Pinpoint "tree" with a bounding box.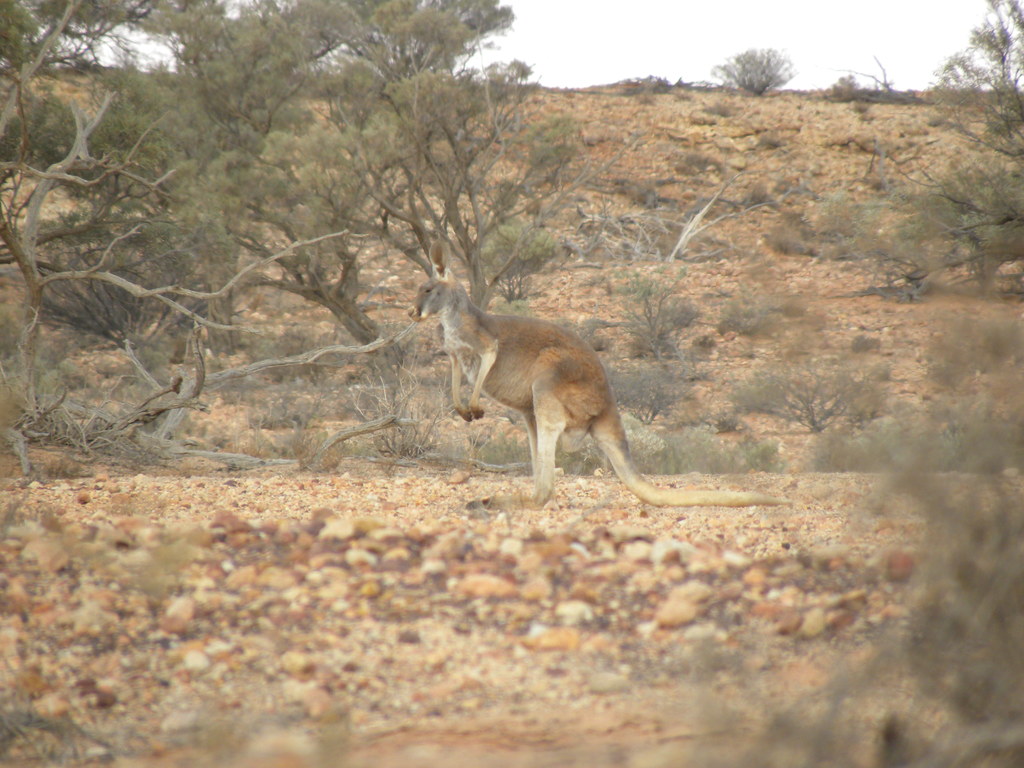
705, 35, 805, 113.
